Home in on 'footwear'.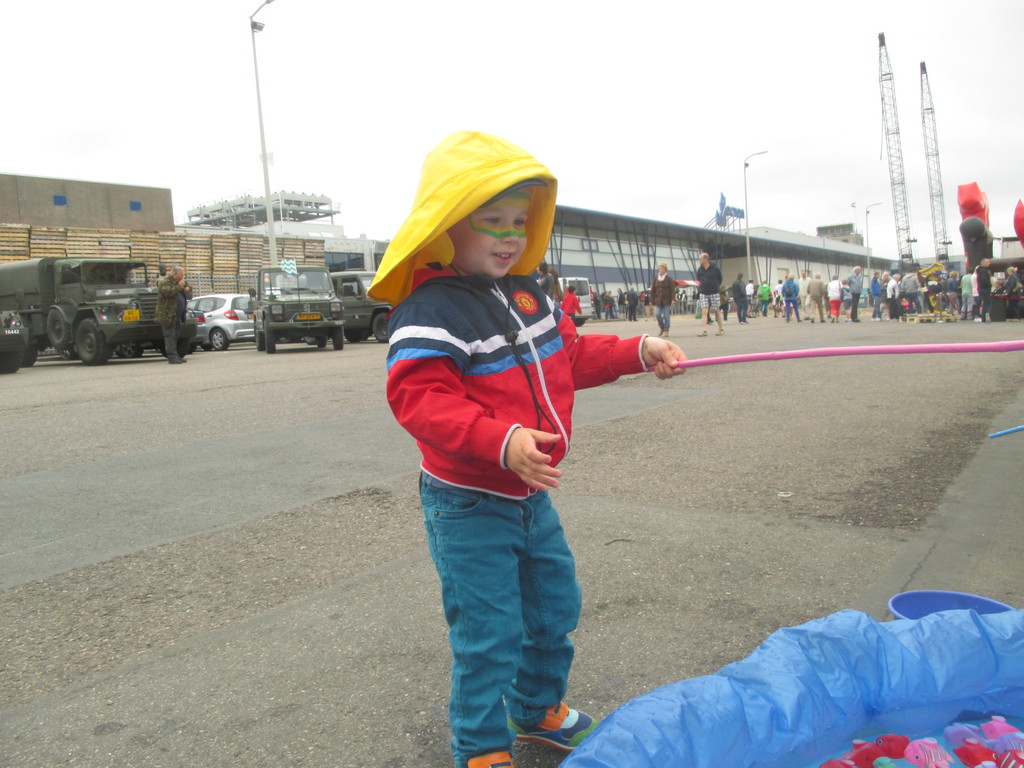
Homed in at bbox=(657, 333, 664, 337).
